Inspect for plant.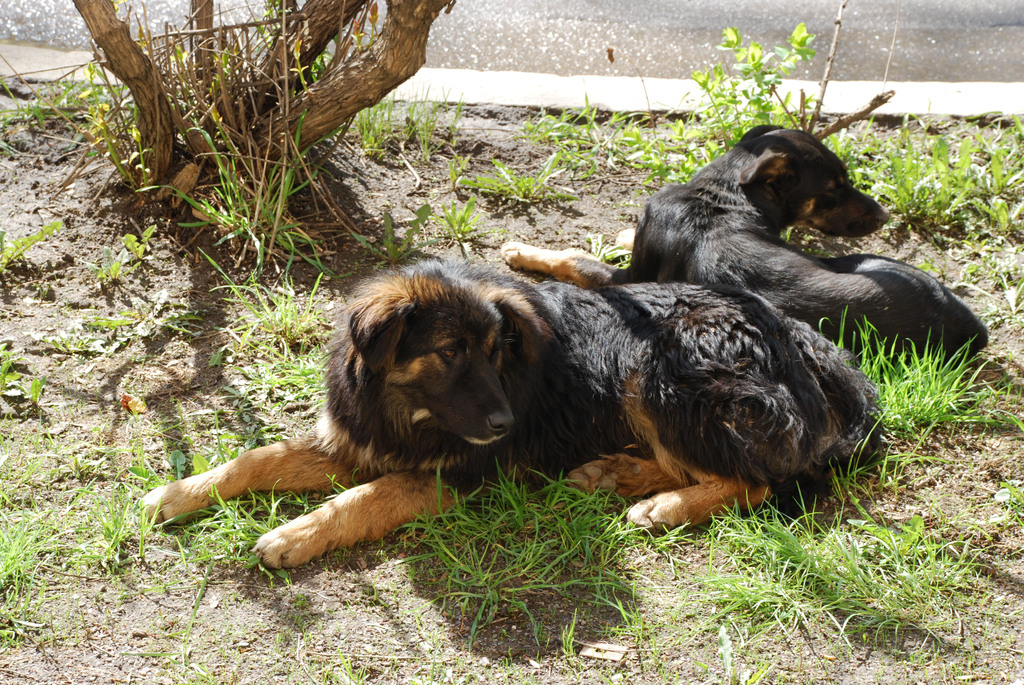
Inspection: bbox=[48, 326, 97, 362].
